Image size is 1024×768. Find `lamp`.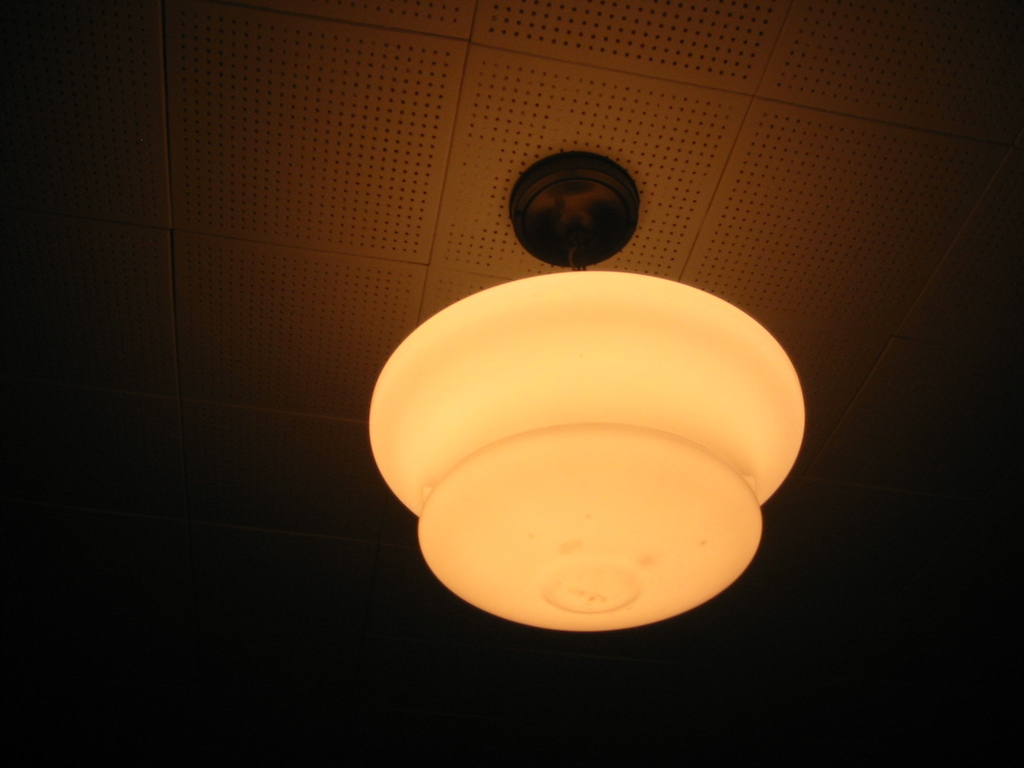
bbox=(369, 150, 812, 635).
